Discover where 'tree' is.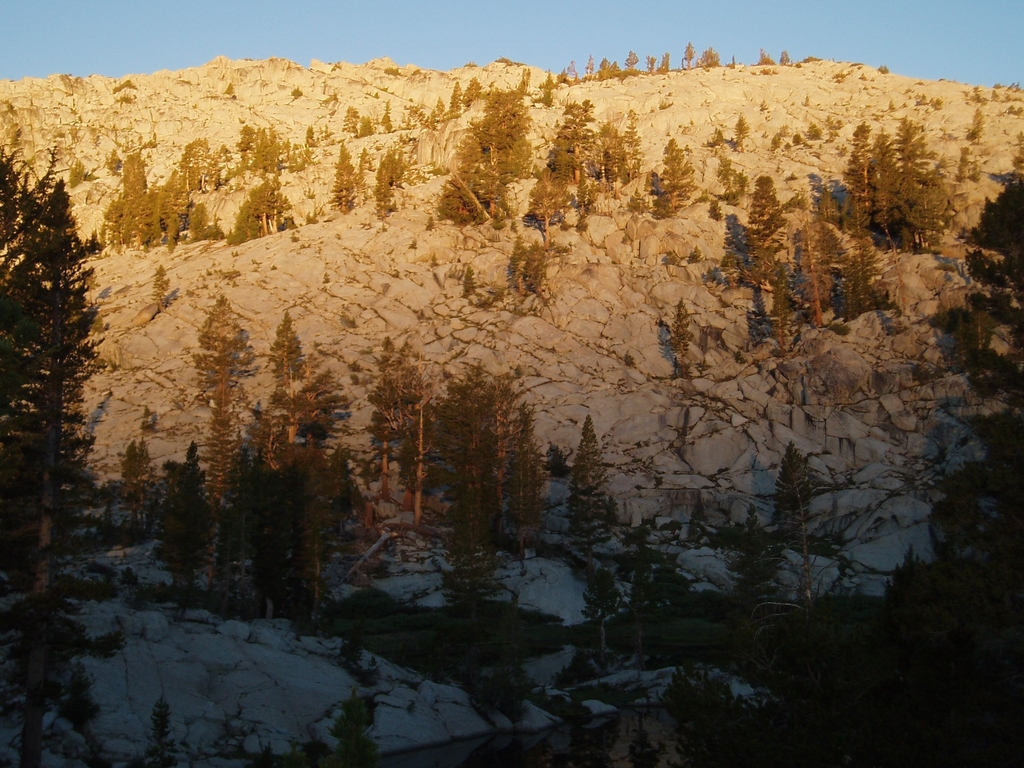
Discovered at region(575, 577, 620, 665).
